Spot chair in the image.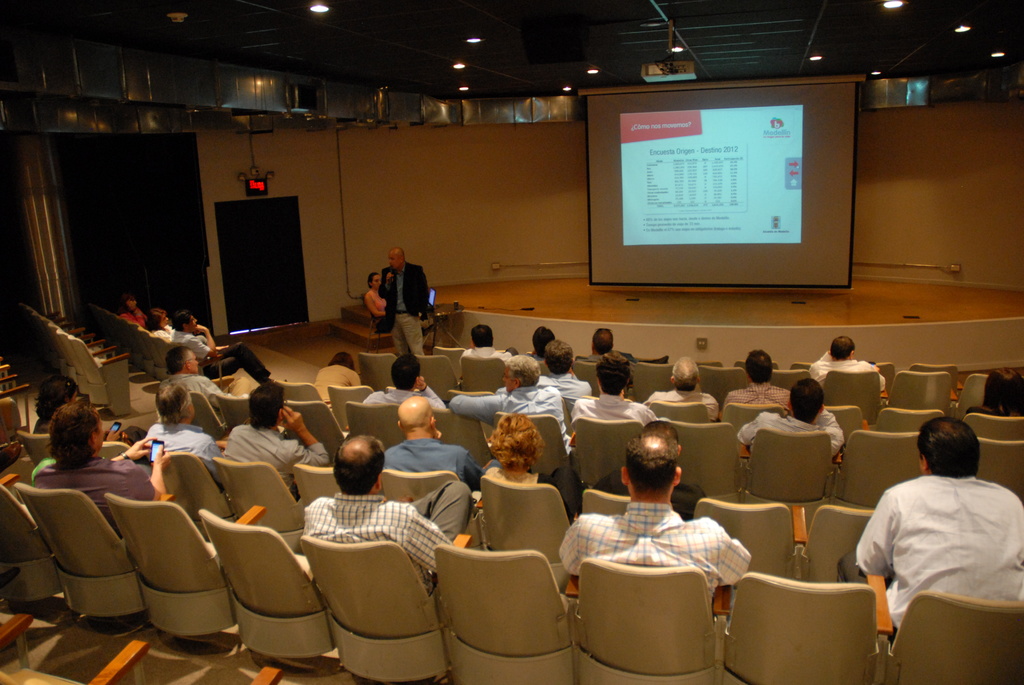
chair found at {"left": 15, "top": 433, "right": 61, "bottom": 463}.
